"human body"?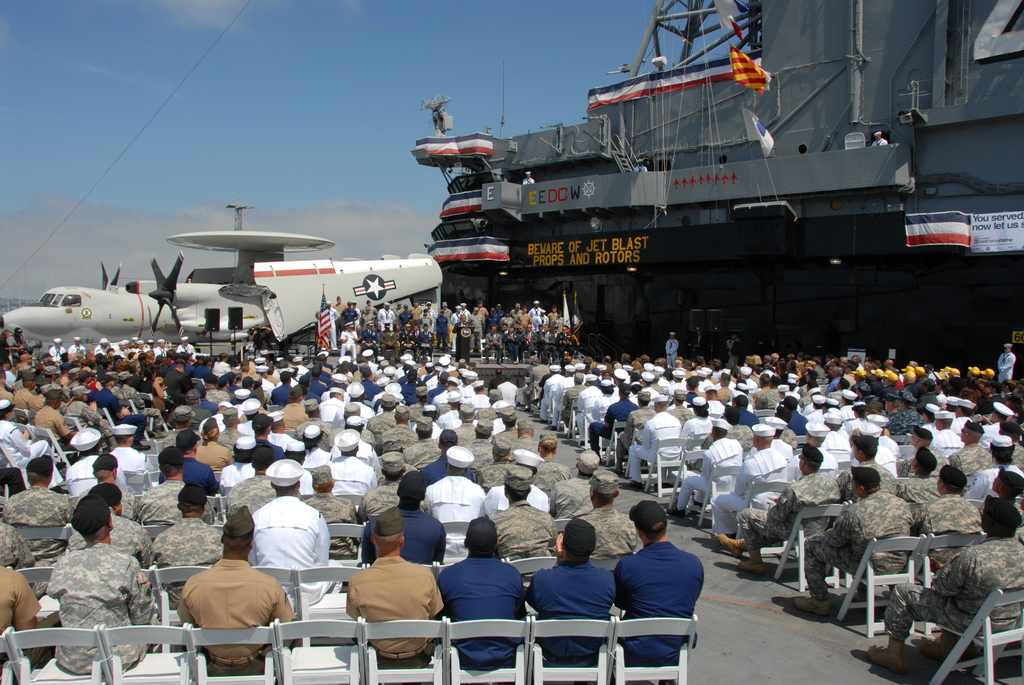
172,556,294,675
